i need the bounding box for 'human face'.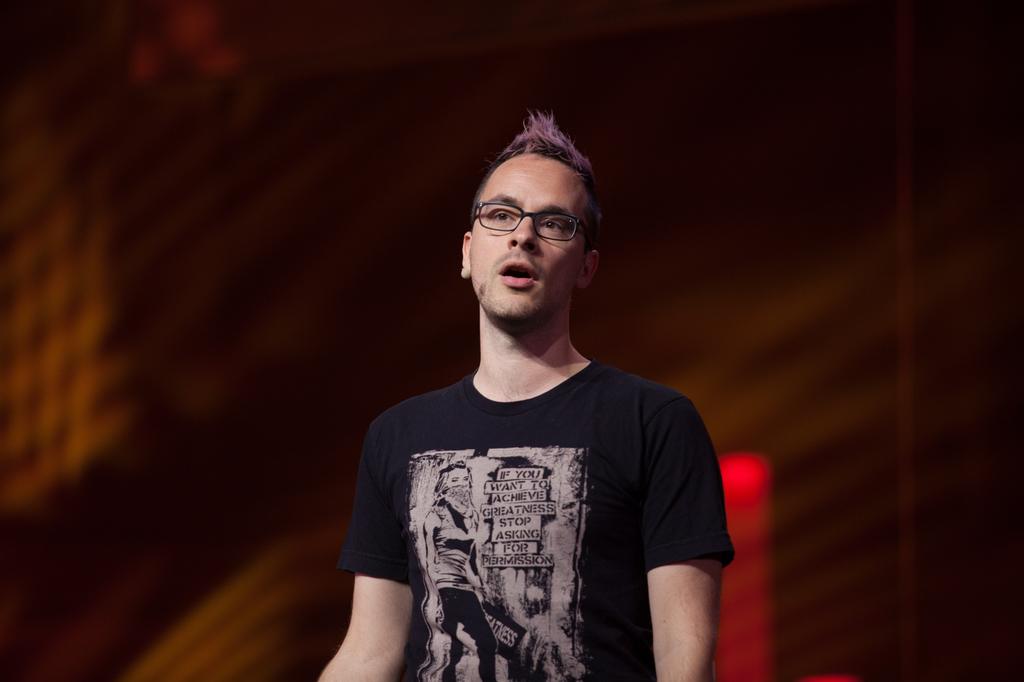
Here it is: rect(464, 159, 583, 323).
